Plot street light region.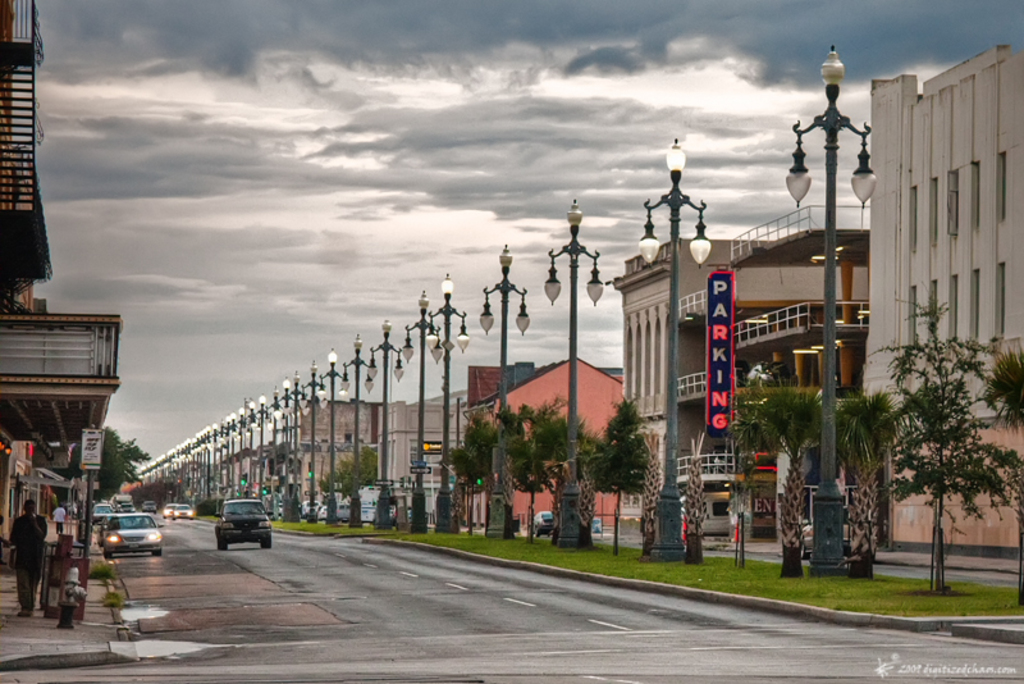
Plotted at (771,40,876,573).
